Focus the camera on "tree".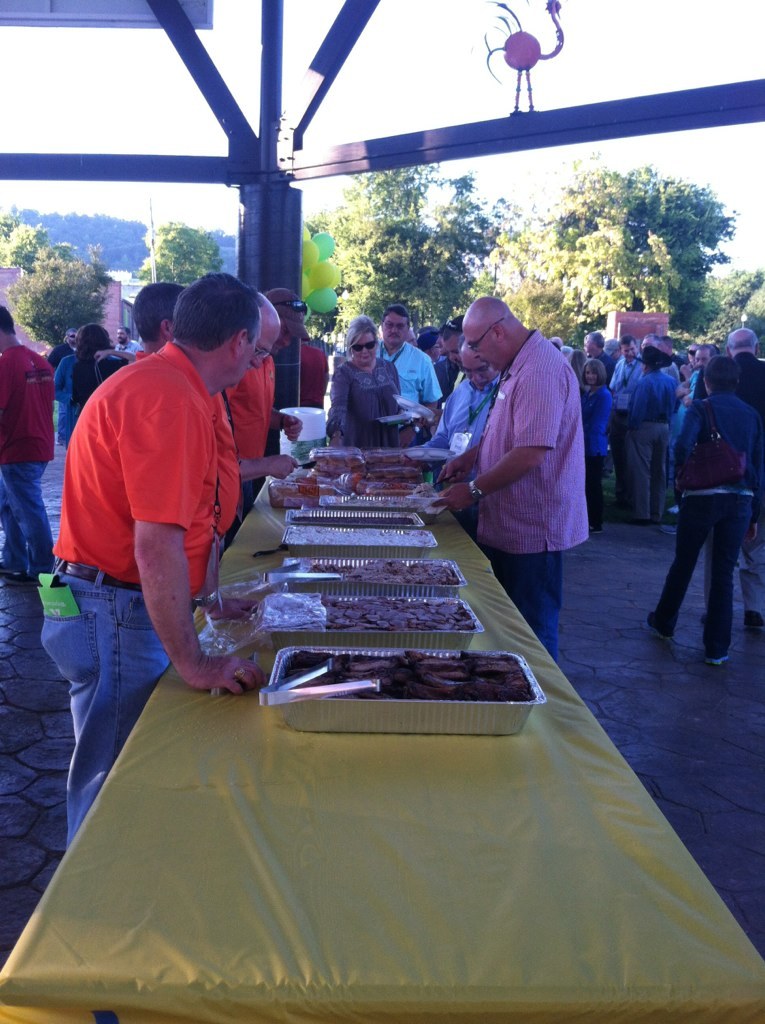
Focus region: 137, 221, 226, 287.
